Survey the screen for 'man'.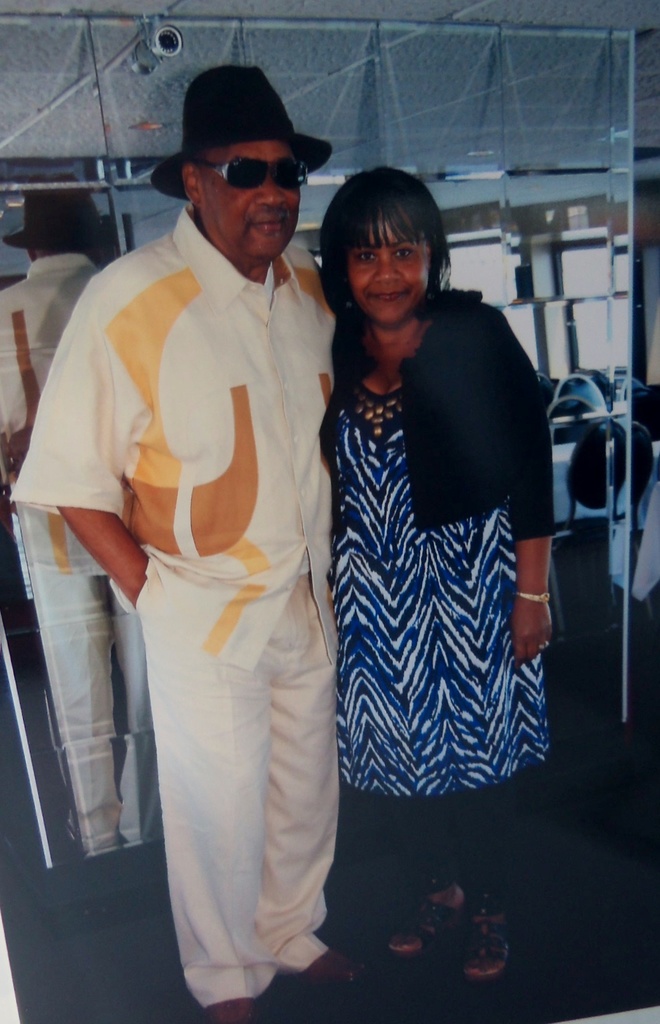
Survey found: [44, 68, 386, 956].
